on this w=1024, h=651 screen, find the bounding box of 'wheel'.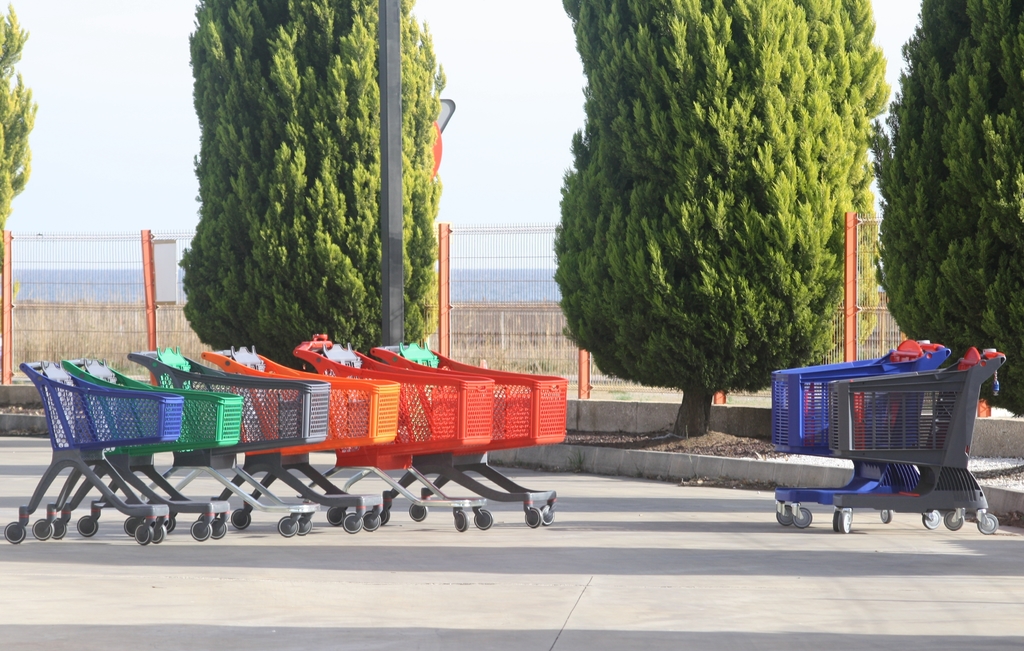
Bounding box: locate(76, 515, 97, 538).
